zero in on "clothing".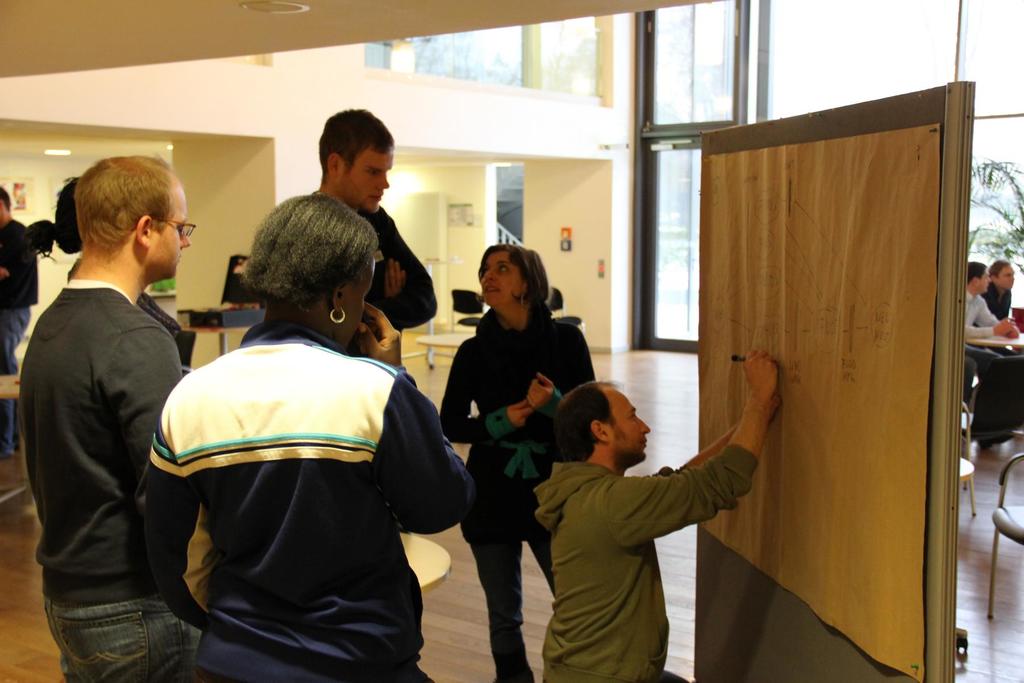
Zeroed in: x1=44, y1=589, x2=186, y2=682.
